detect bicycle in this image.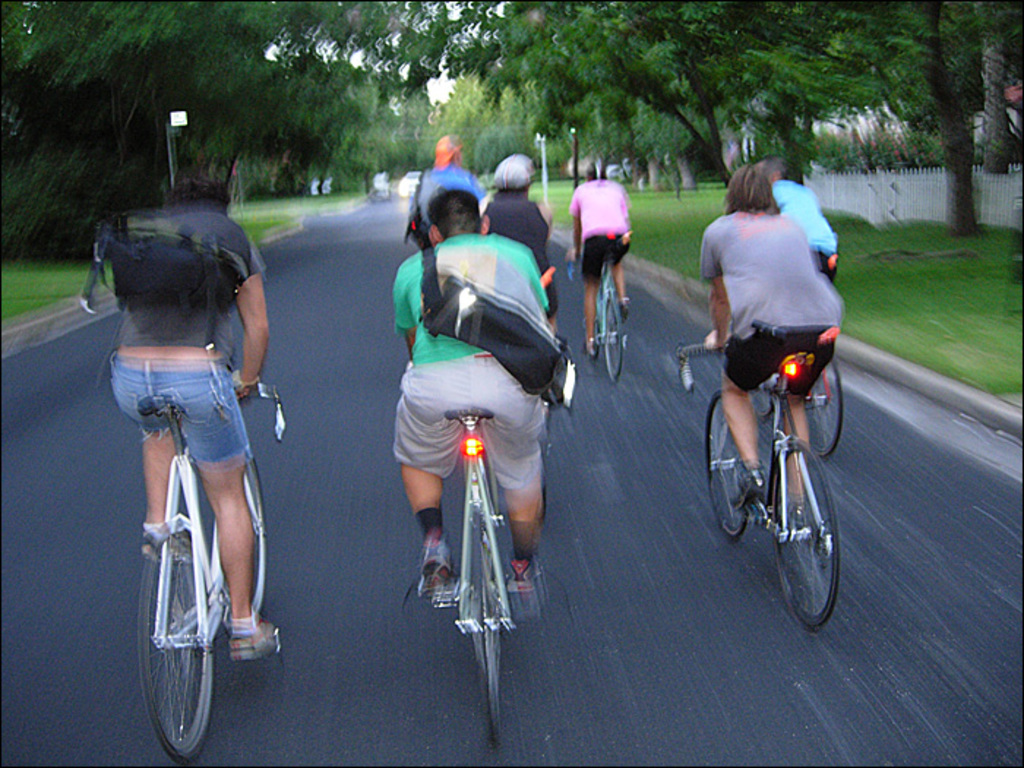
Detection: (left=568, top=243, right=630, bottom=382).
